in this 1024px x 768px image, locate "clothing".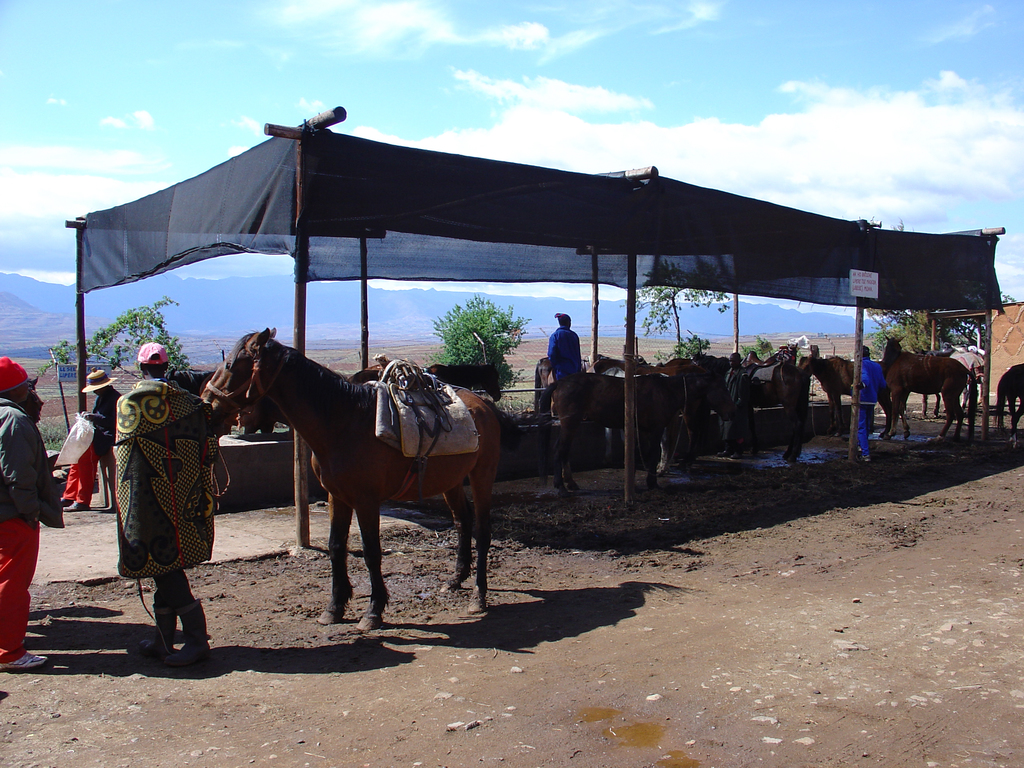
Bounding box: [left=717, top=362, right=752, bottom=444].
